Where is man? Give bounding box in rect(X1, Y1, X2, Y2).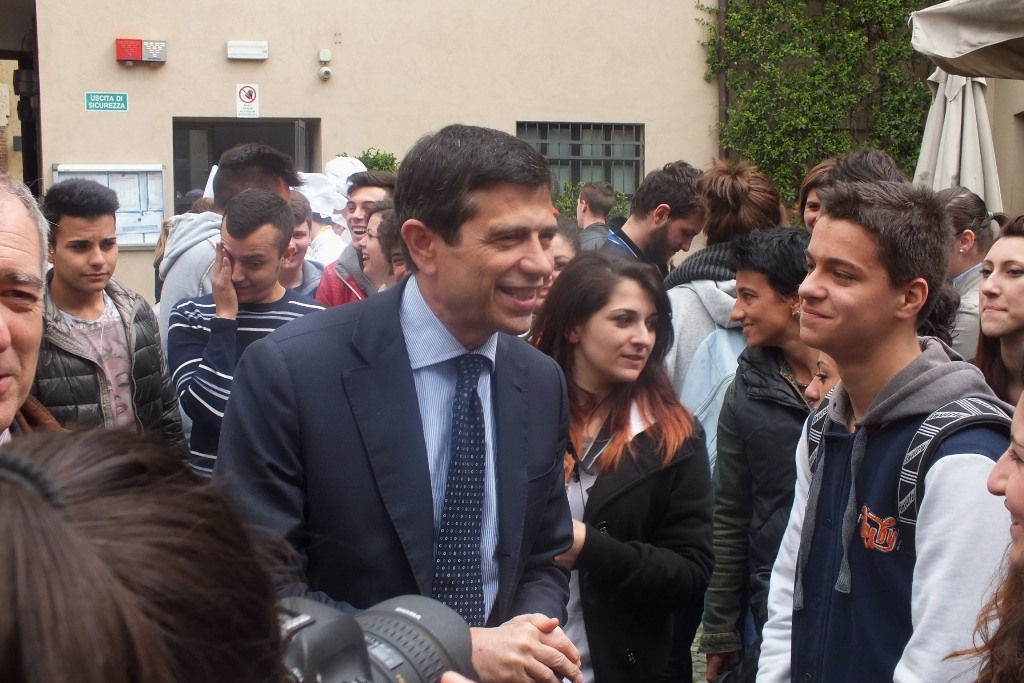
rect(608, 162, 710, 280).
